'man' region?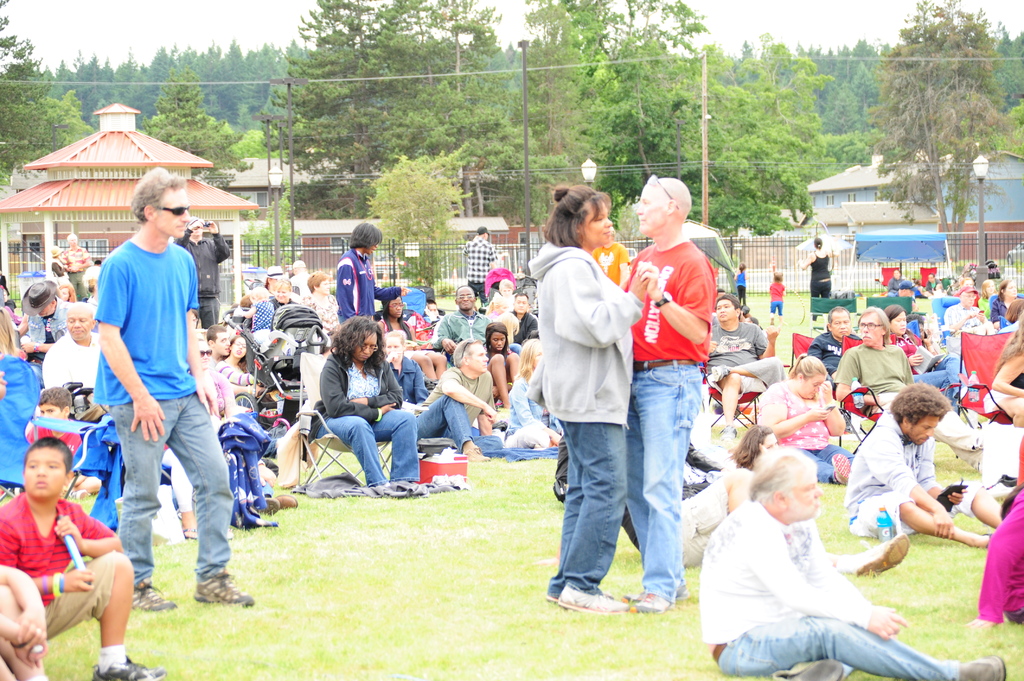
left=90, top=259, right=101, bottom=280
